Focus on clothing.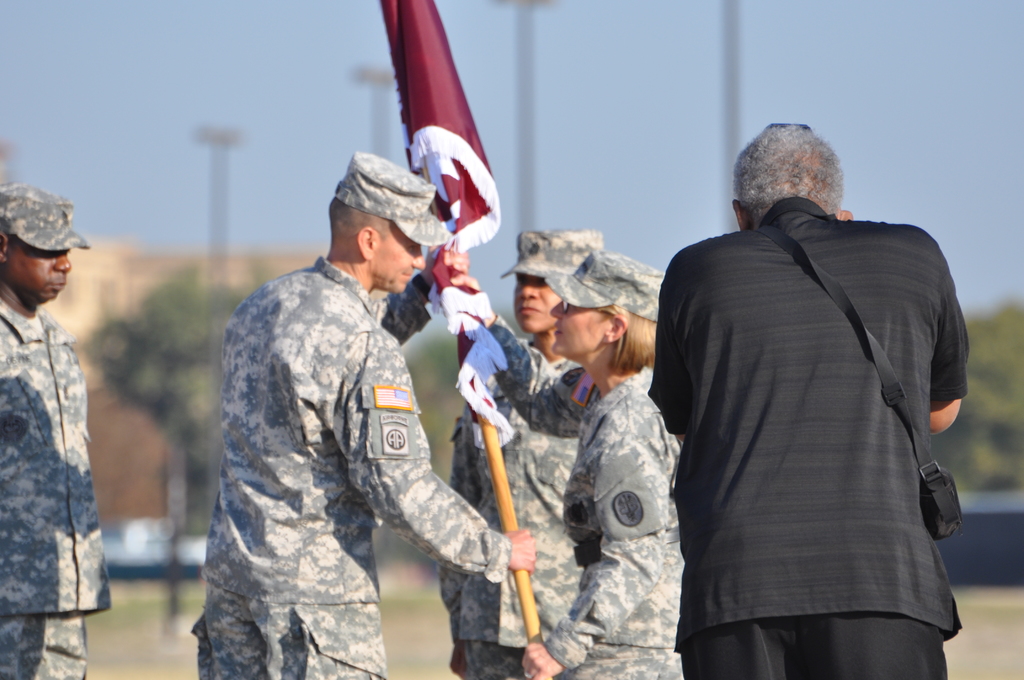
Focused at x1=0, y1=293, x2=114, y2=679.
